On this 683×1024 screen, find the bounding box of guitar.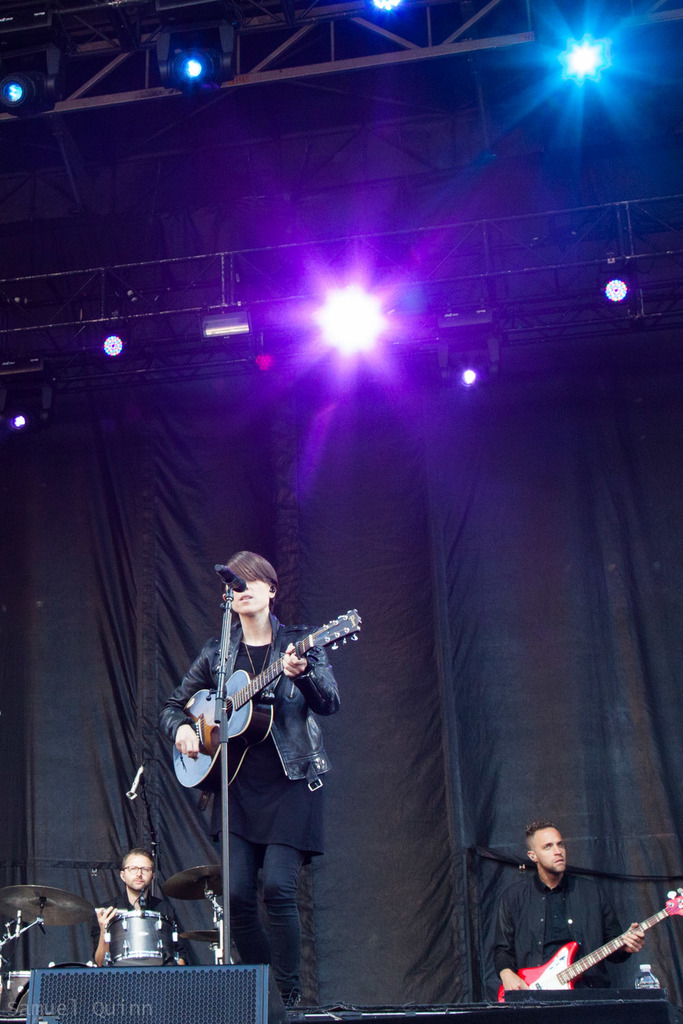
Bounding box: pyautogui.locateOnScreen(162, 606, 364, 786).
